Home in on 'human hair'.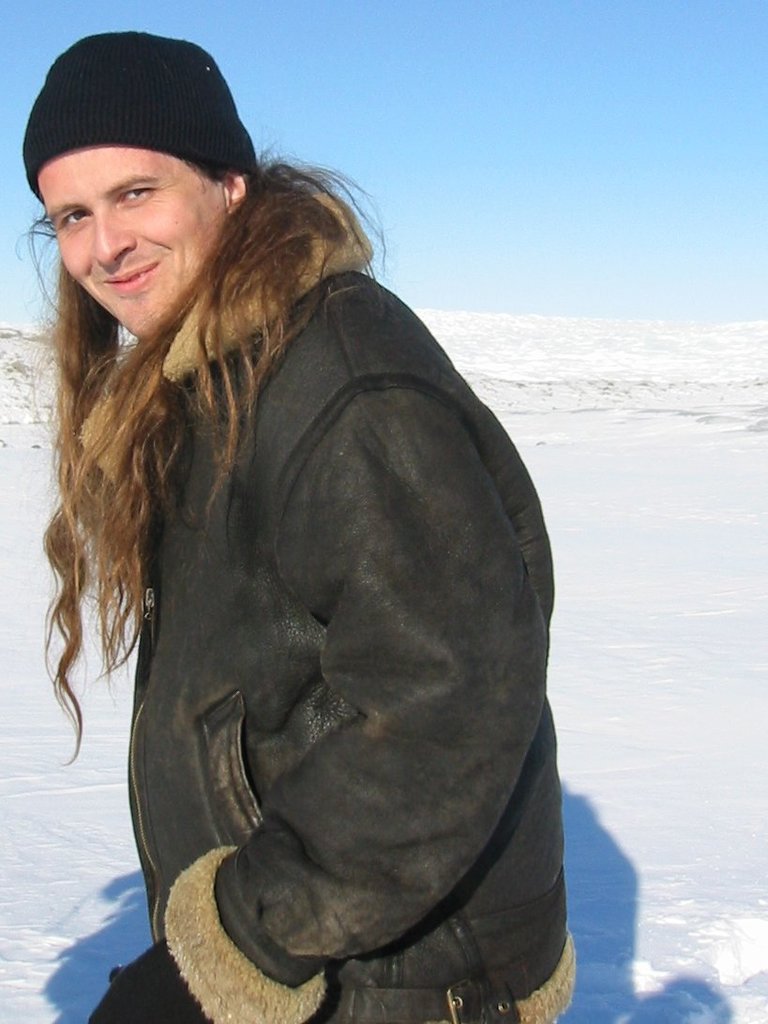
Homed in at x1=13, y1=125, x2=389, y2=767.
